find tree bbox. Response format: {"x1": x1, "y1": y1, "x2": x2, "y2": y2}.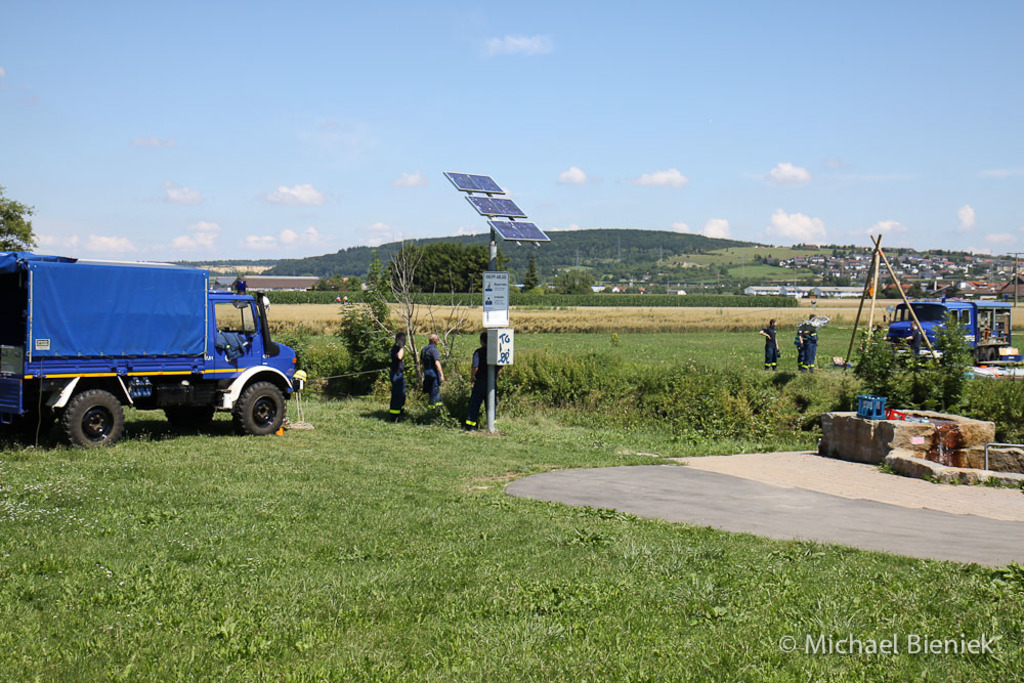
{"x1": 527, "y1": 246, "x2": 549, "y2": 291}.
